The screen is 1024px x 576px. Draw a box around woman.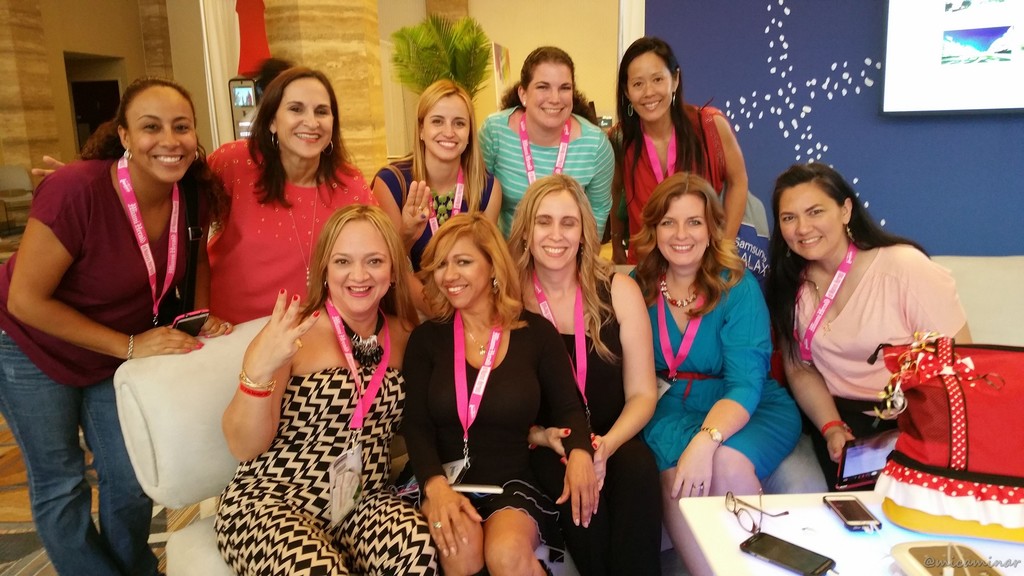
bbox=[202, 161, 420, 573].
